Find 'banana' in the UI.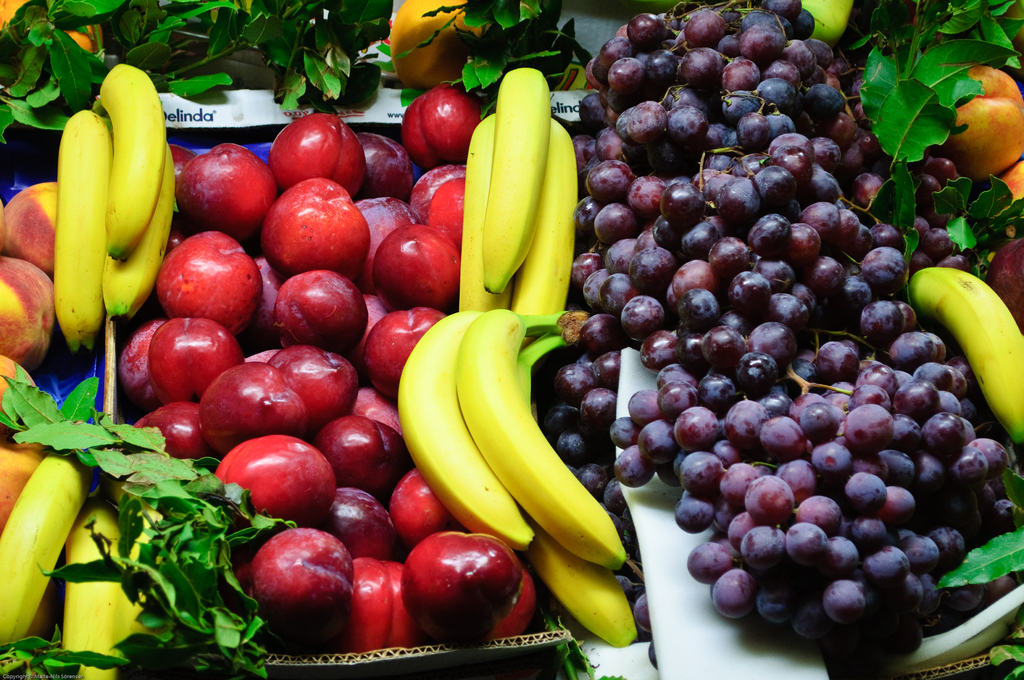
UI element at bbox=[91, 61, 168, 263].
